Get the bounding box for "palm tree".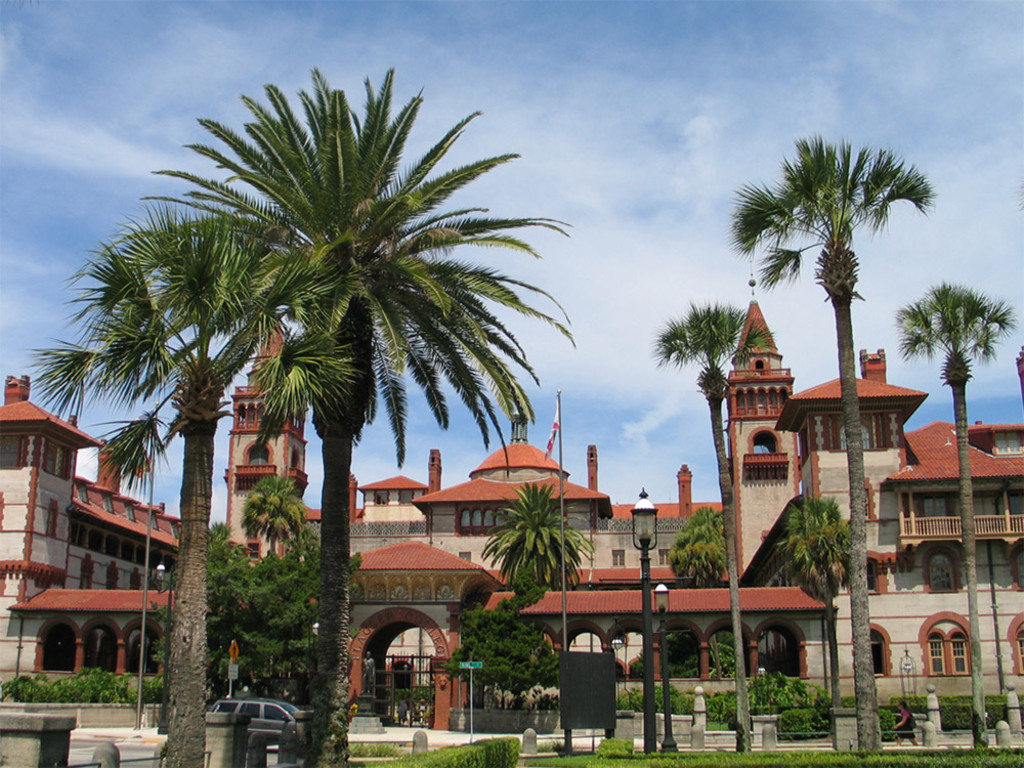
[left=719, top=130, right=940, bottom=756].
